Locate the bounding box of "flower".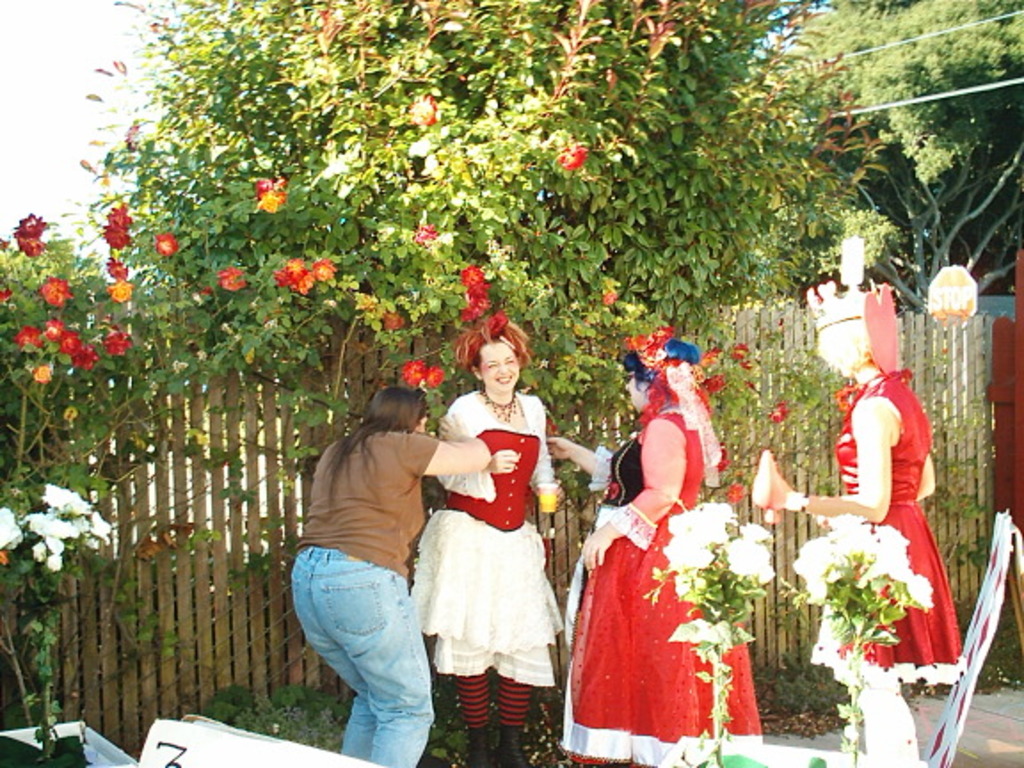
Bounding box: [21,363,50,384].
